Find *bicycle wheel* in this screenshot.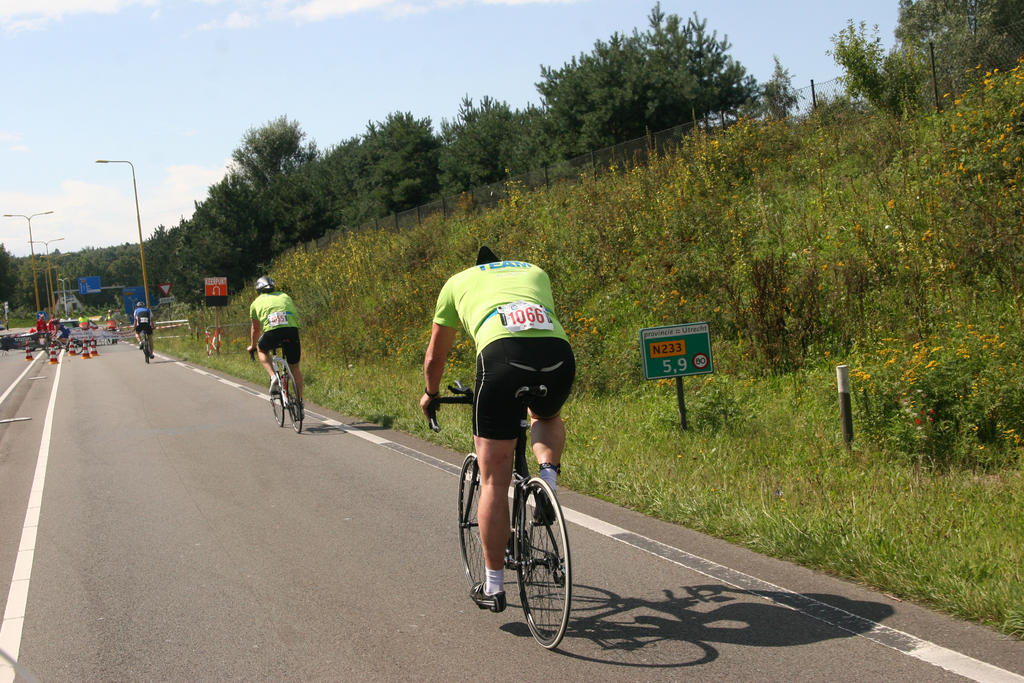
The bounding box for *bicycle wheel* is bbox=[457, 452, 487, 588].
